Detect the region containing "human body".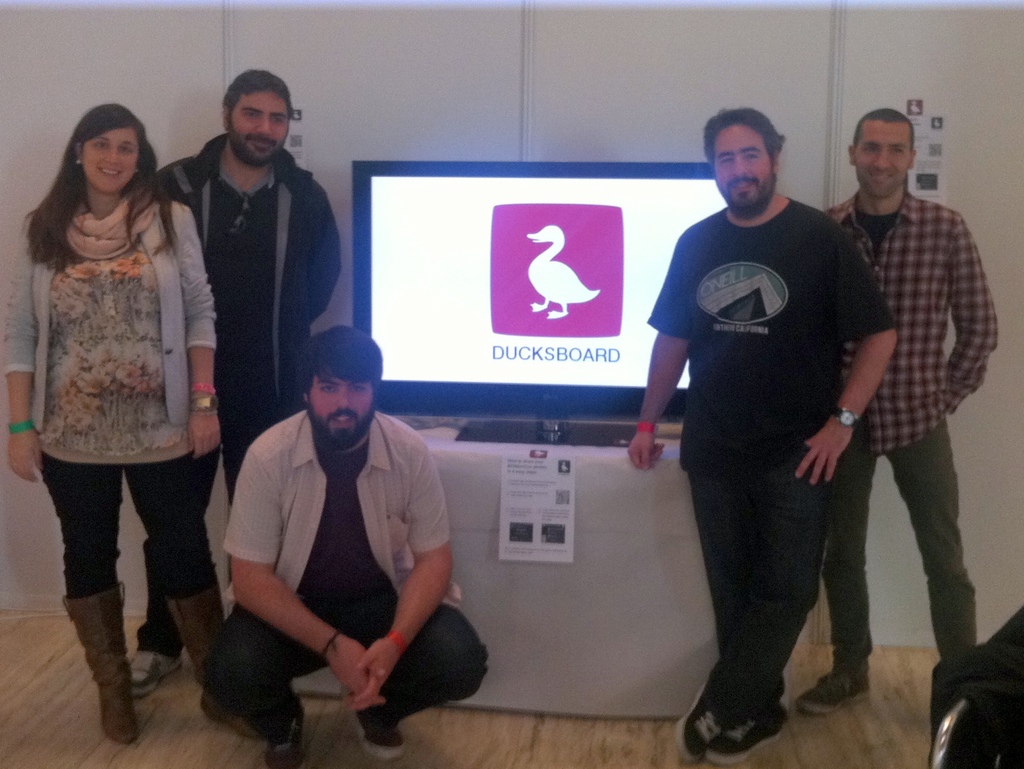
<bbox>0, 101, 261, 743</bbox>.
